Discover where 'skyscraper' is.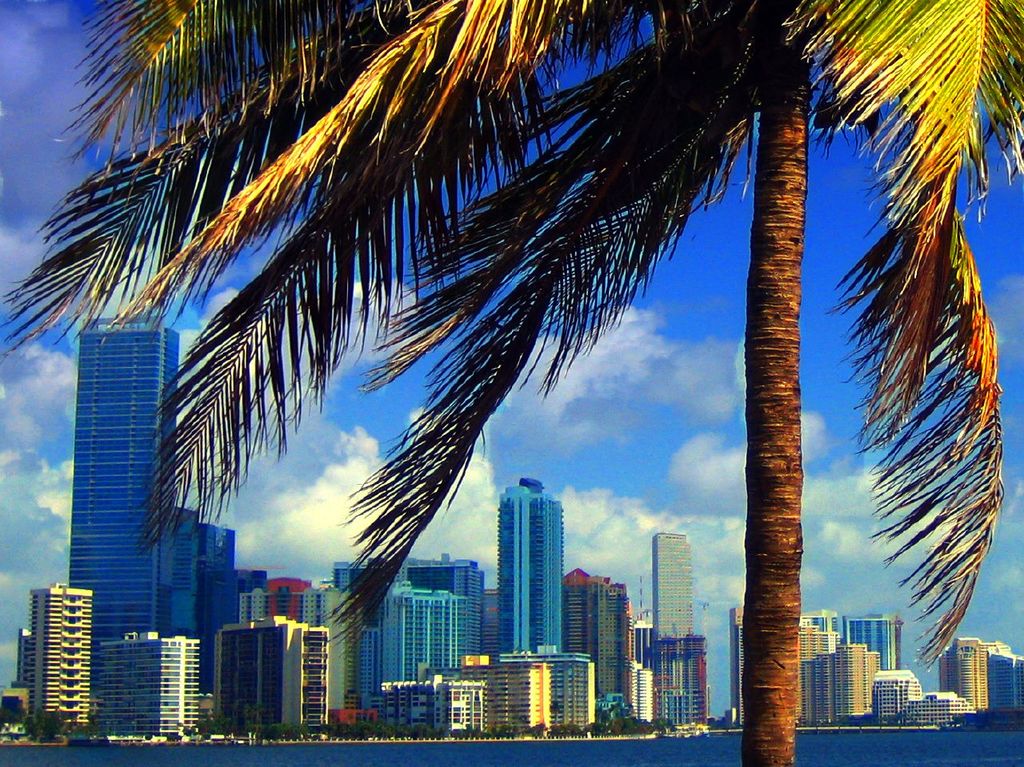
Discovered at (x1=66, y1=309, x2=188, y2=655).
